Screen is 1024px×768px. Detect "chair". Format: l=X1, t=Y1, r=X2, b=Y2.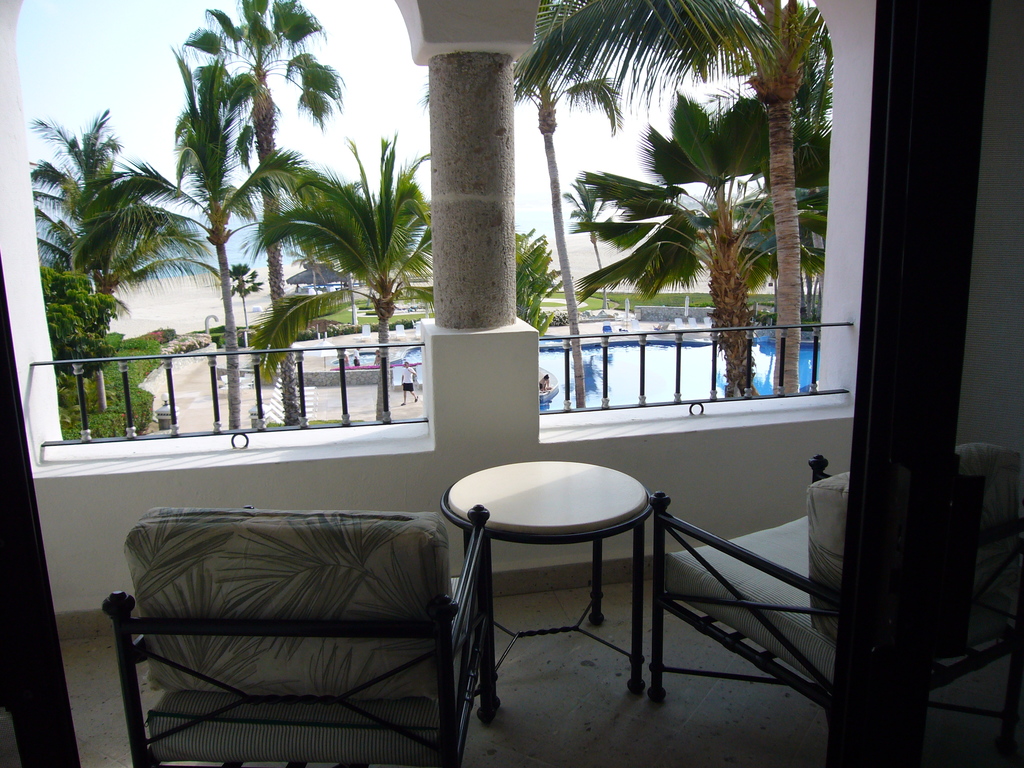
l=103, t=507, r=504, b=767.
